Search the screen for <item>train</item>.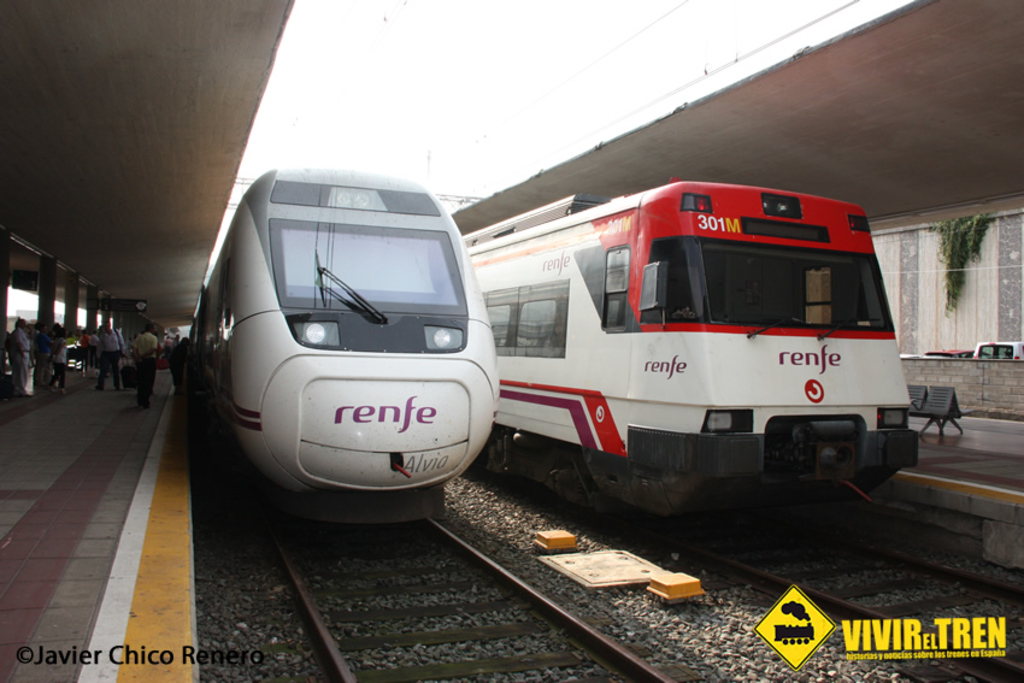
Found at x1=189, y1=170, x2=496, y2=531.
